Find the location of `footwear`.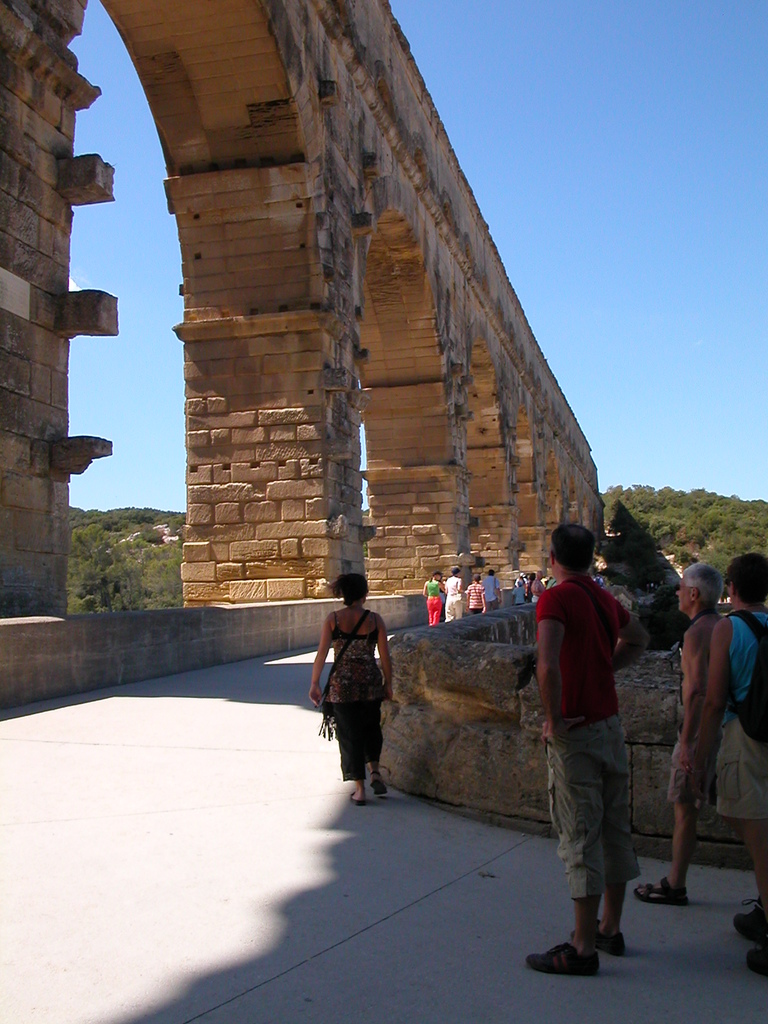
Location: [737,897,767,942].
